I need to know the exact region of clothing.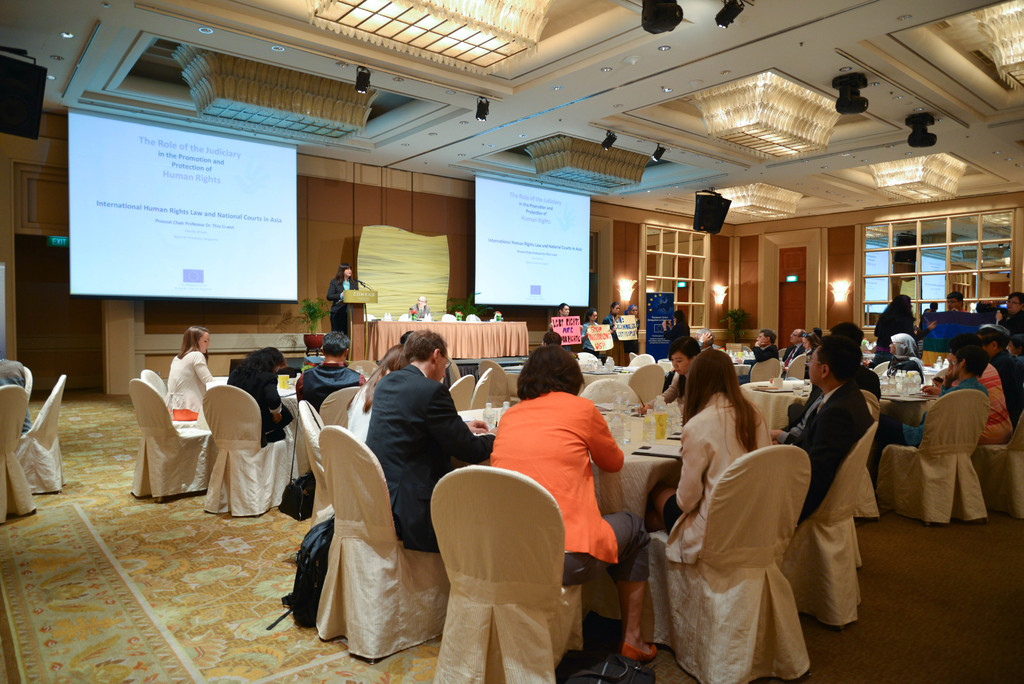
Region: bbox(785, 339, 810, 372).
